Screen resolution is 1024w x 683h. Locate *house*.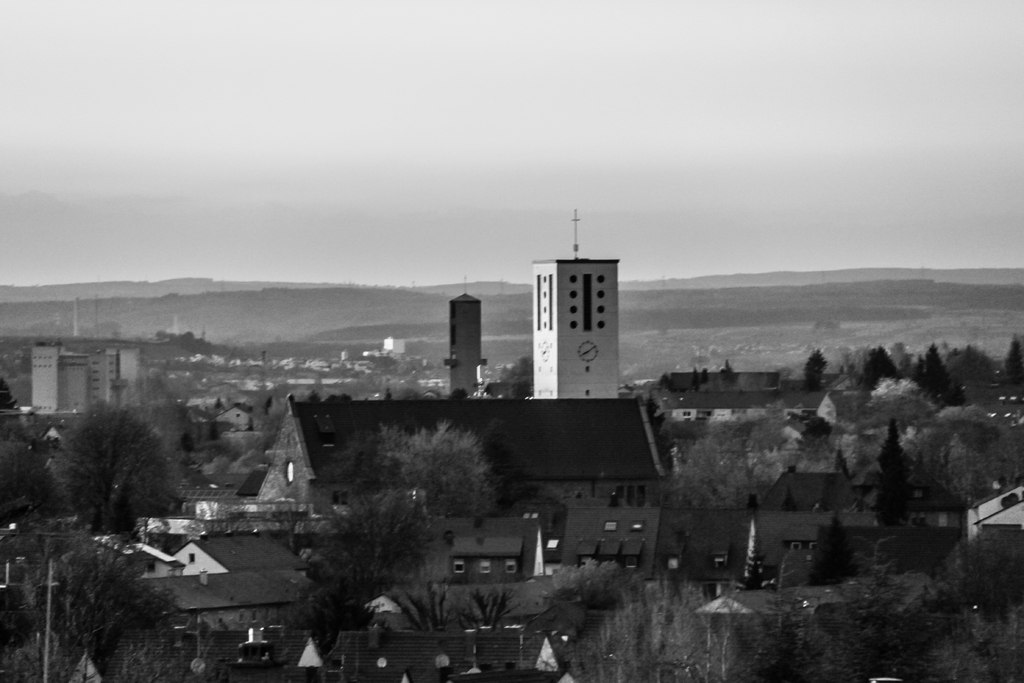
32 340 65 418.
